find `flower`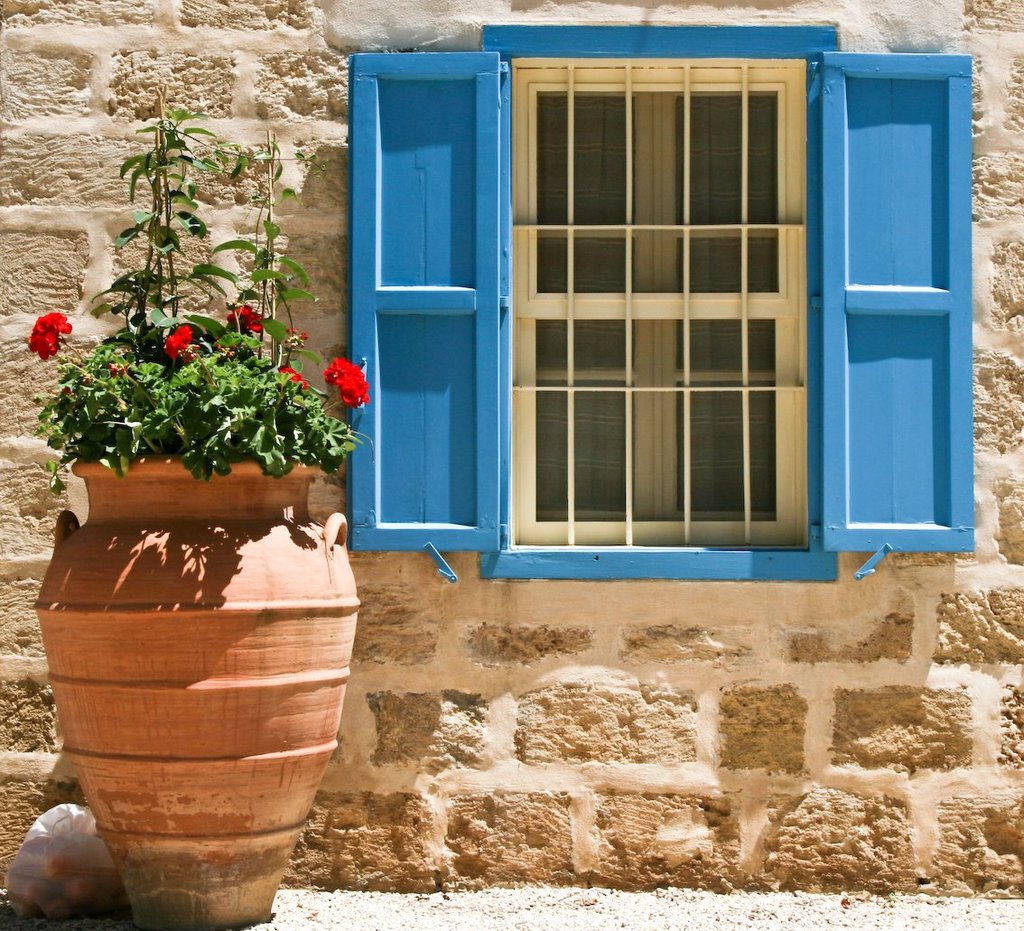
x1=326, y1=357, x2=371, y2=407
